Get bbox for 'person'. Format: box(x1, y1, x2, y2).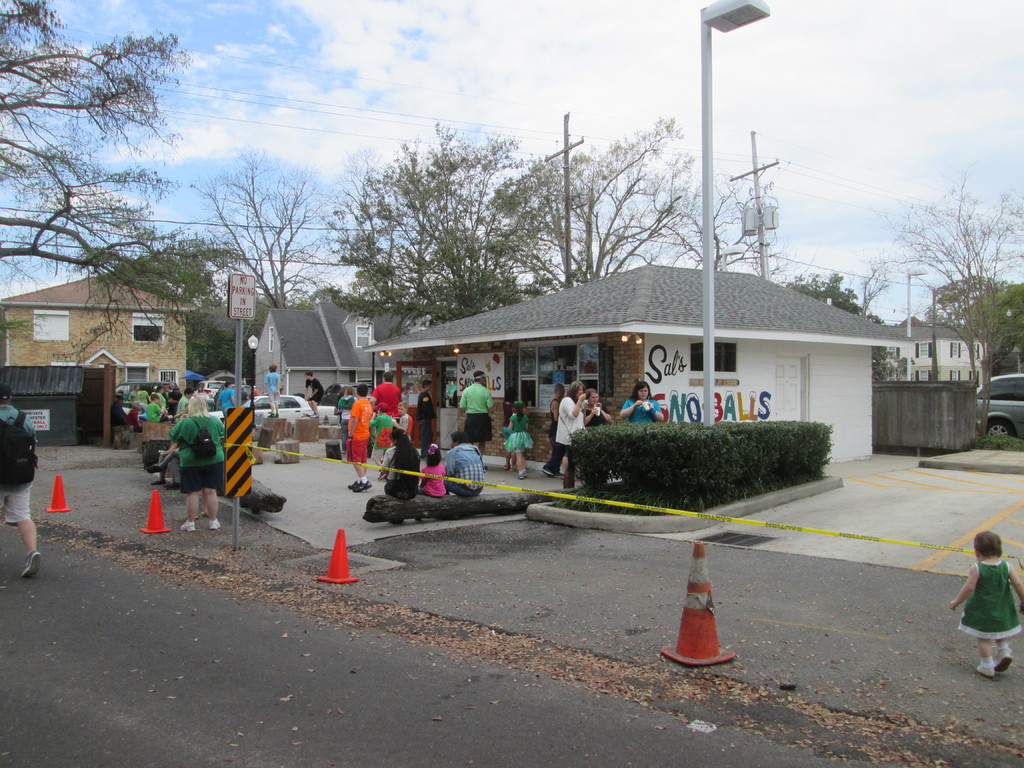
box(445, 428, 488, 503).
